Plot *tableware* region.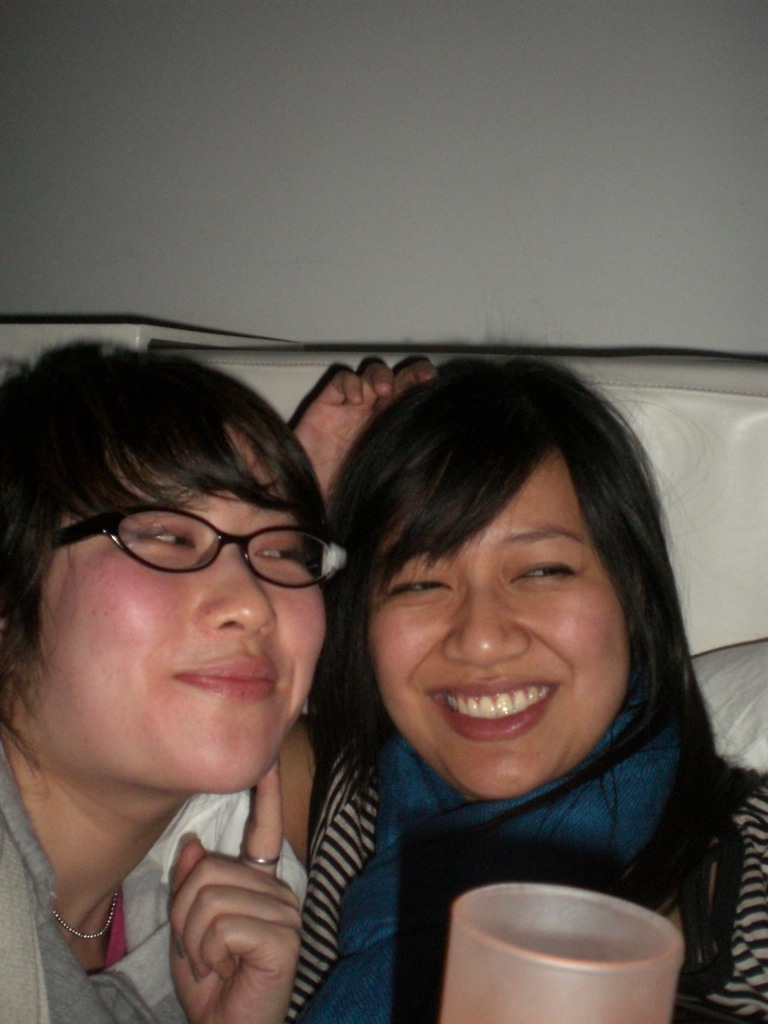
Plotted at Rect(438, 870, 698, 1015).
